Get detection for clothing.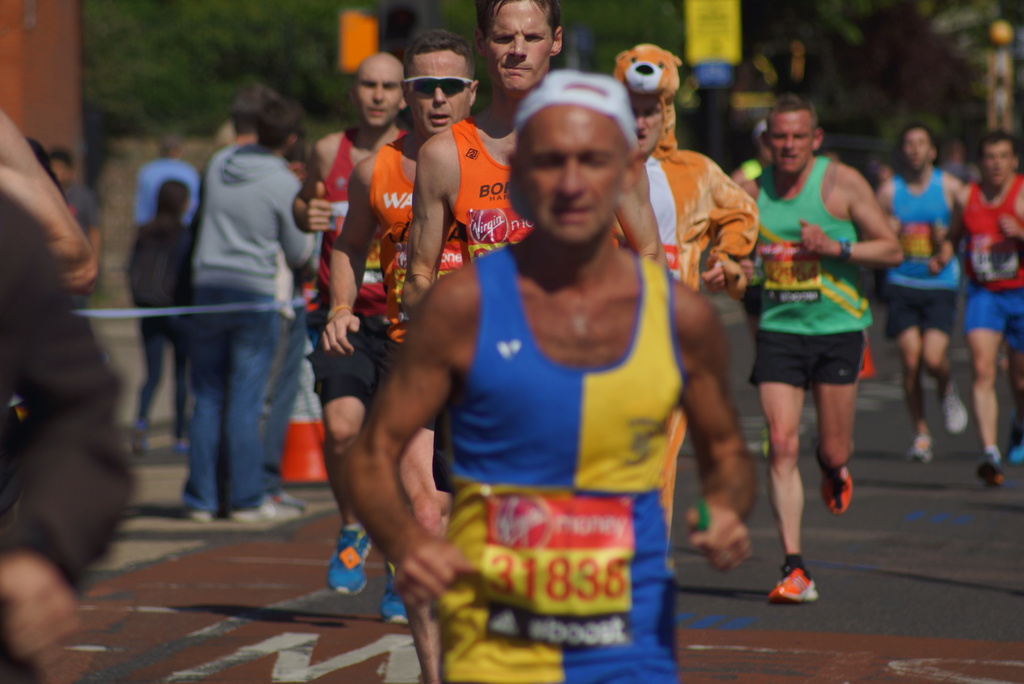
Detection: bbox=[416, 184, 713, 634].
